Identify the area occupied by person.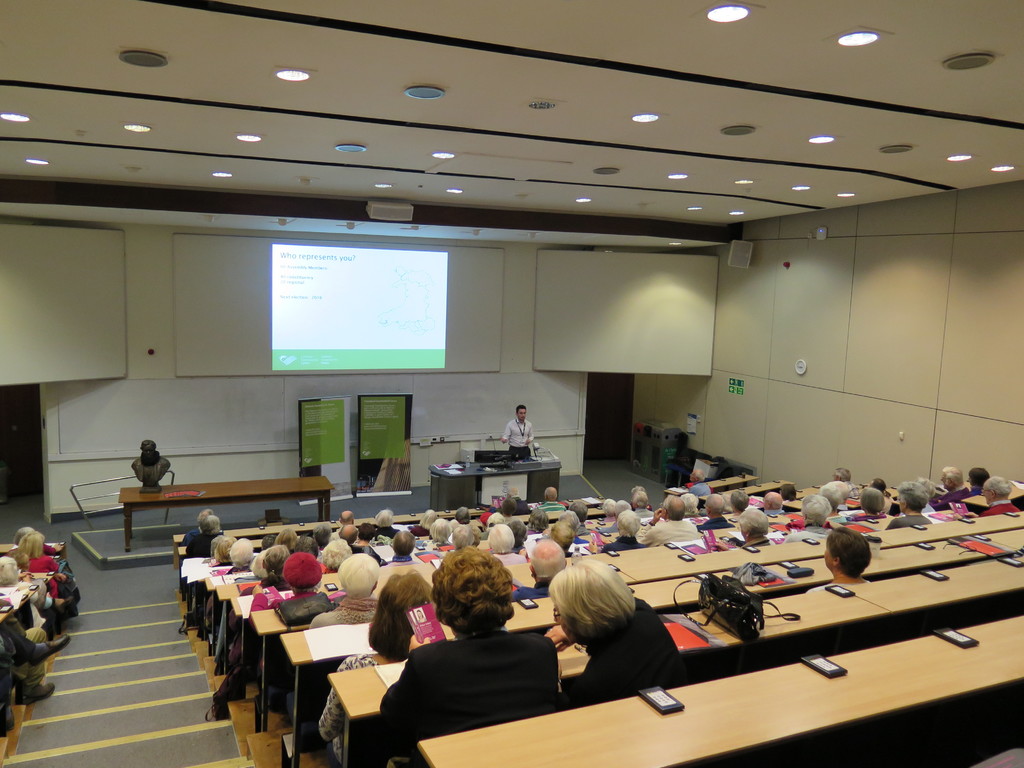
Area: (12,534,79,604).
